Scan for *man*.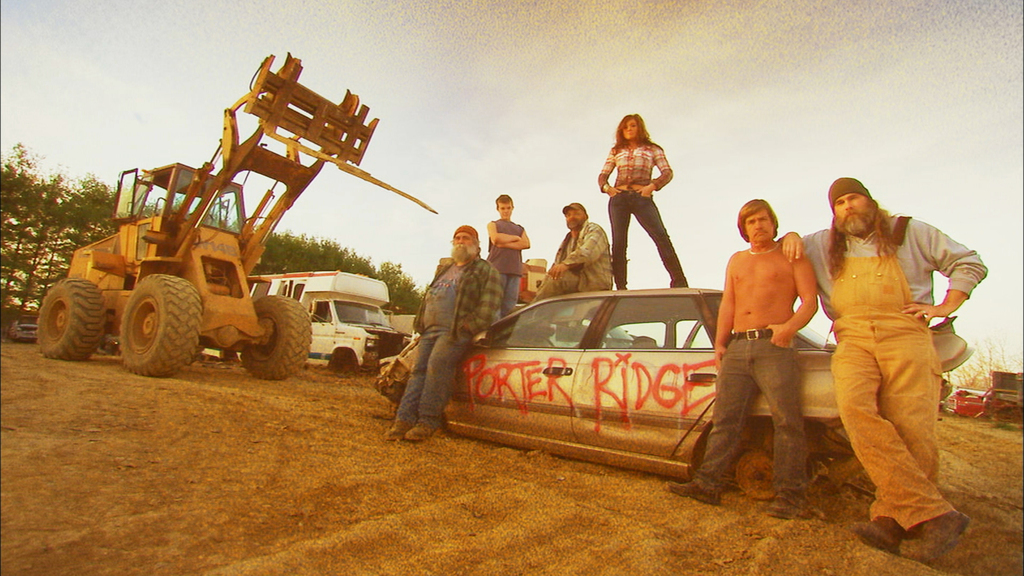
Scan result: [532, 195, 616, 296].
